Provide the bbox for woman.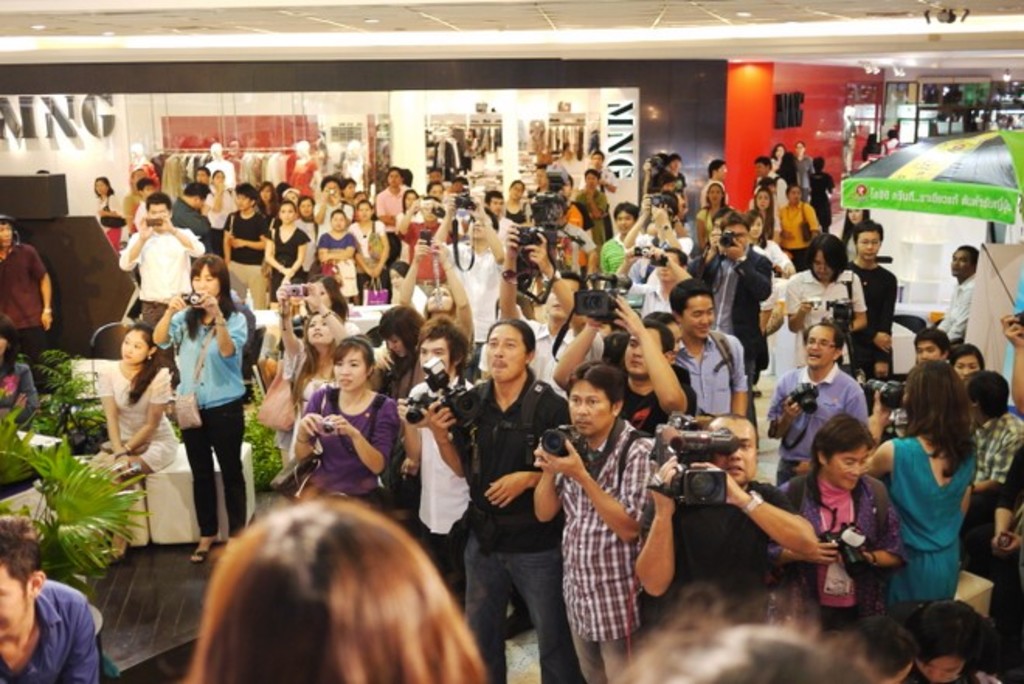
(860, 354, 985, 610).
